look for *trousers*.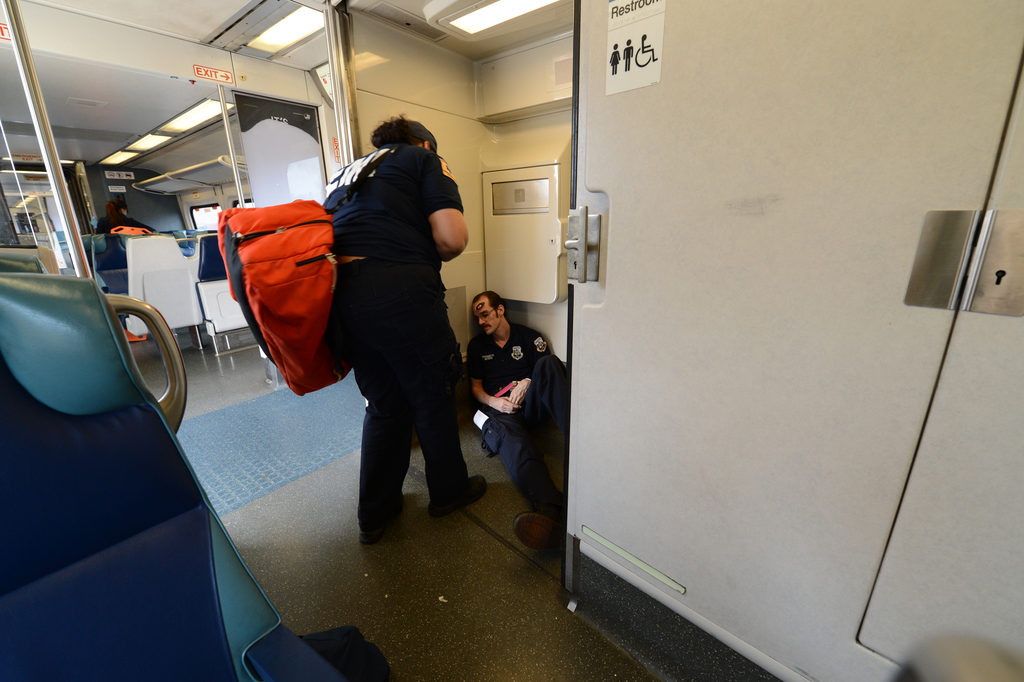
Found: [332, 310, 452, 528].
